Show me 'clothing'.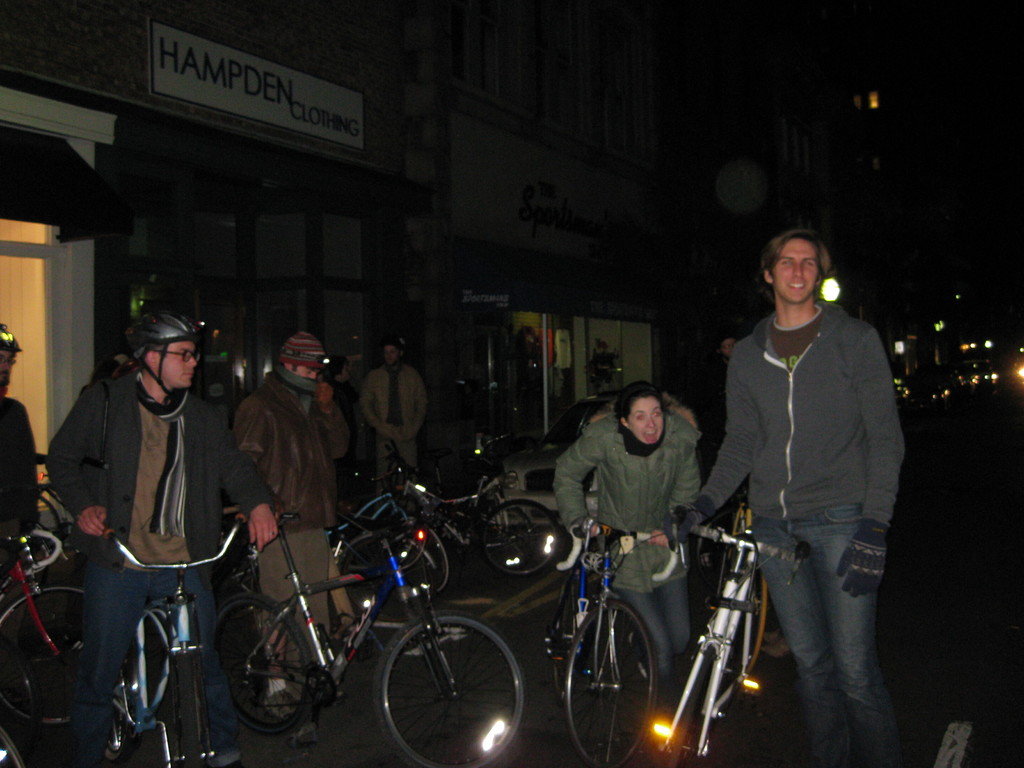
'clothing' is here: 355/361/426/504.
